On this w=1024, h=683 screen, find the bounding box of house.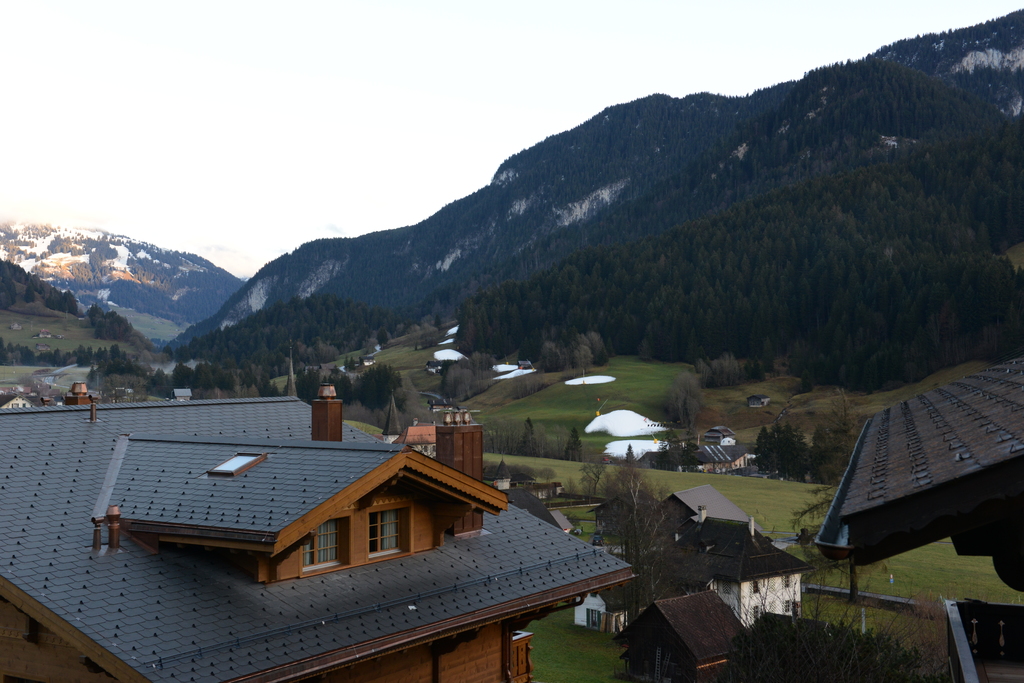
Bounding box: 599/586/759/682.
